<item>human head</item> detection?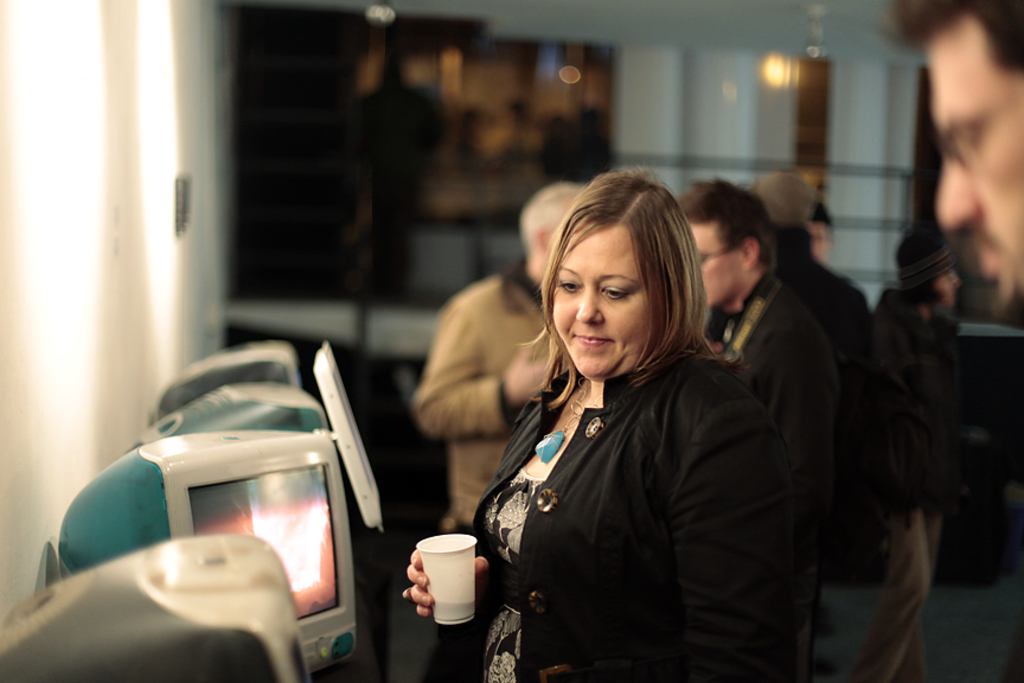
{"x1": 749, "y1": 170, "x2": 806, "y2": 230}
